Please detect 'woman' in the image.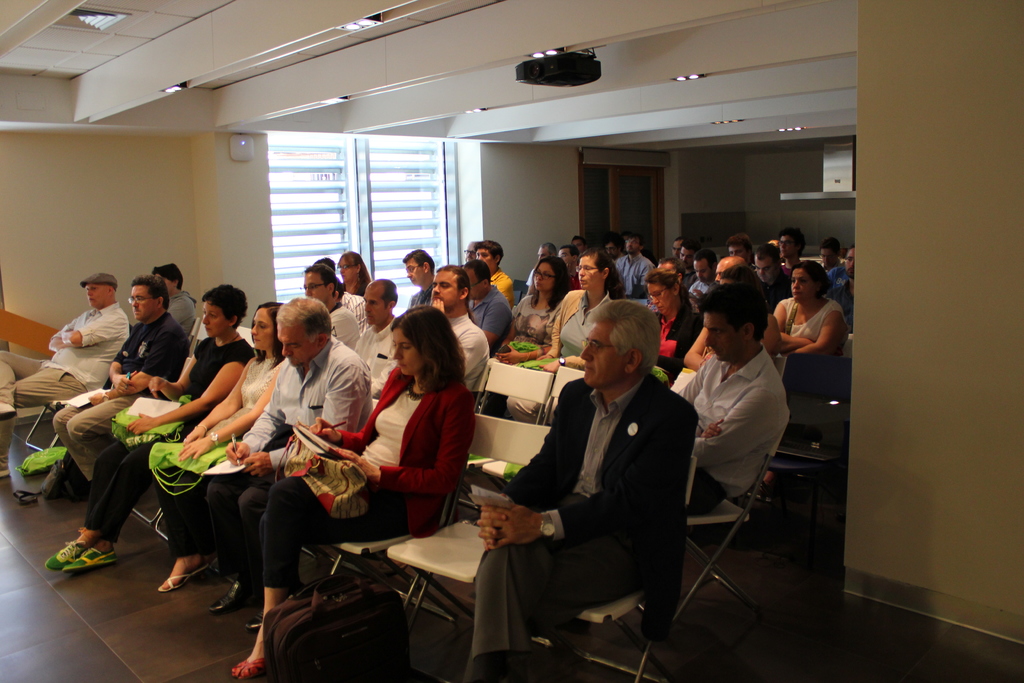
(496, 252, 630, 428).
